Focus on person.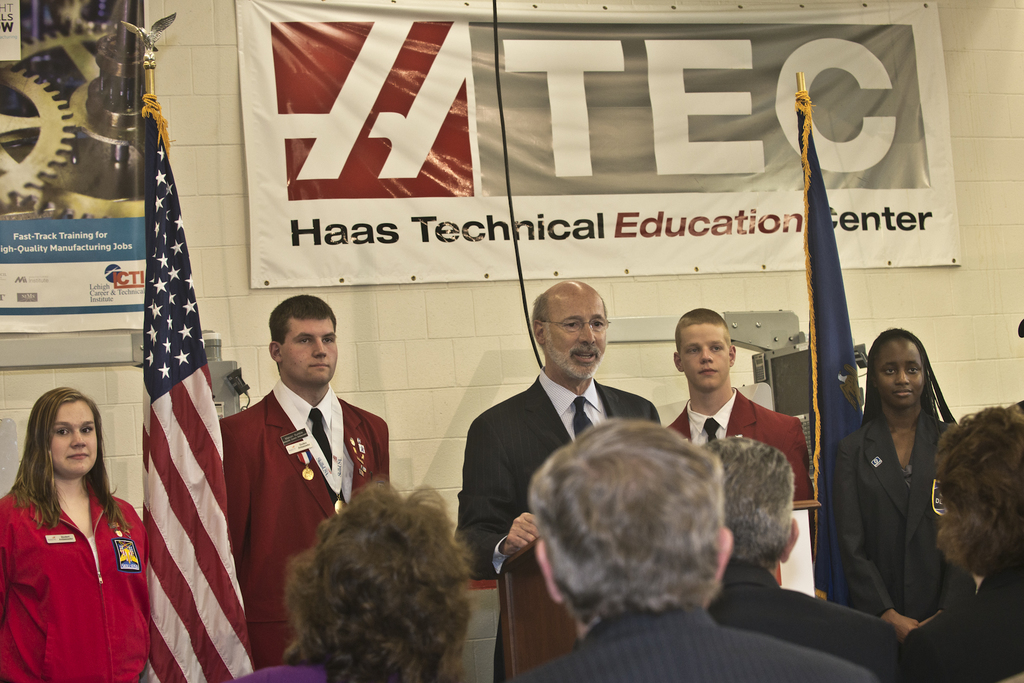
Focused at left=1, top=390, right=150, bottom=655.
